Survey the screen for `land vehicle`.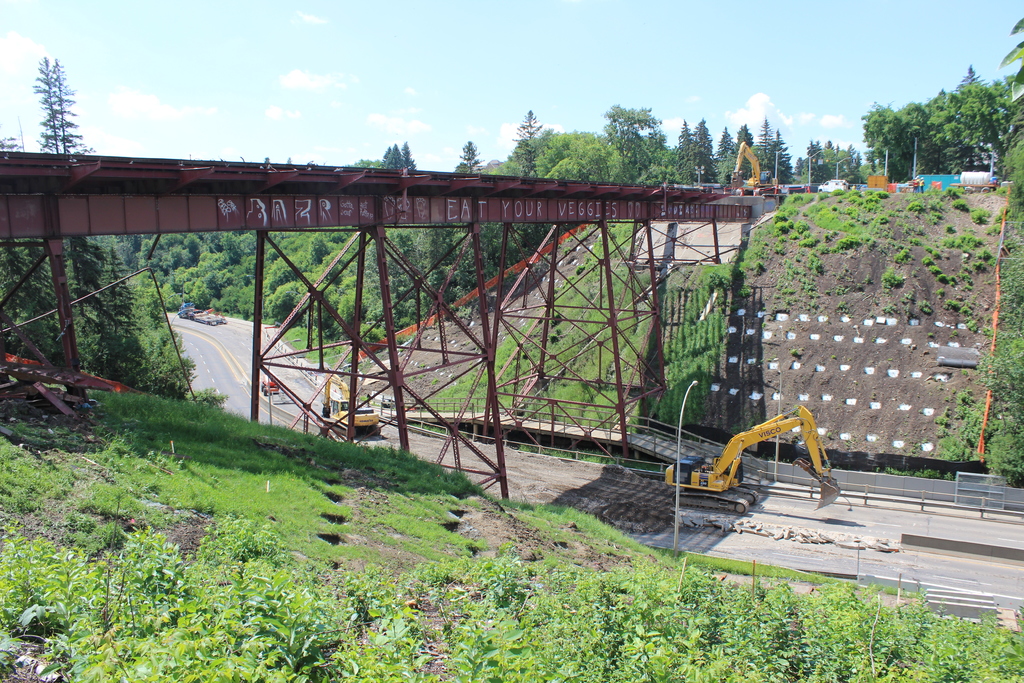
Survey found: bbox=(954, 171, 1004, 193).
